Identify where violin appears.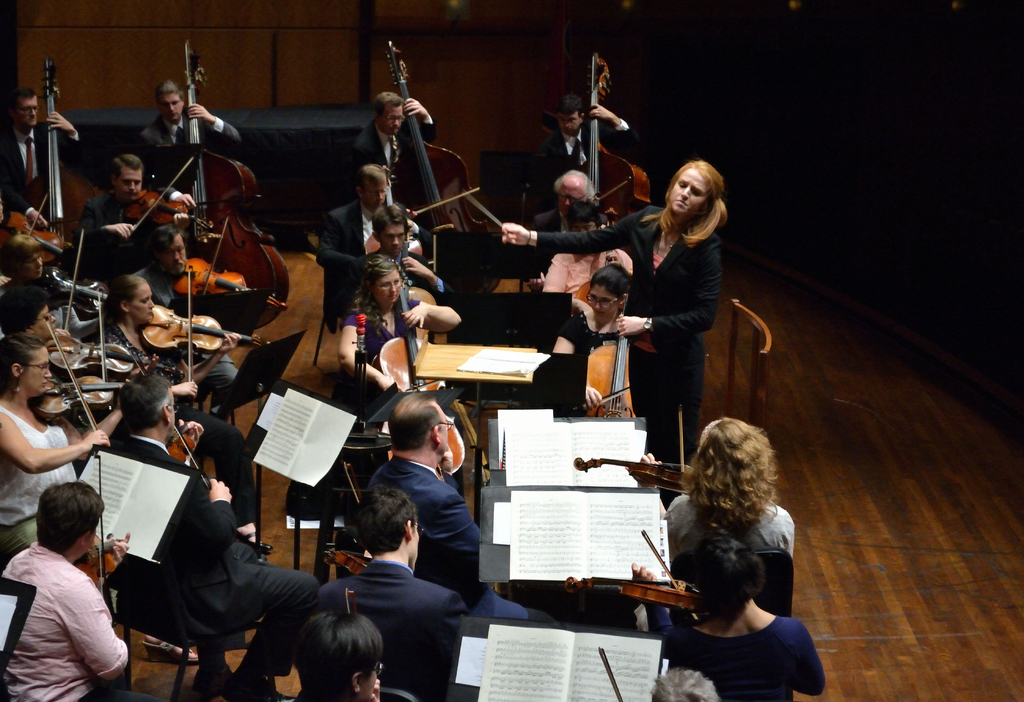
Appears at region(8, 191, 74, 273).
